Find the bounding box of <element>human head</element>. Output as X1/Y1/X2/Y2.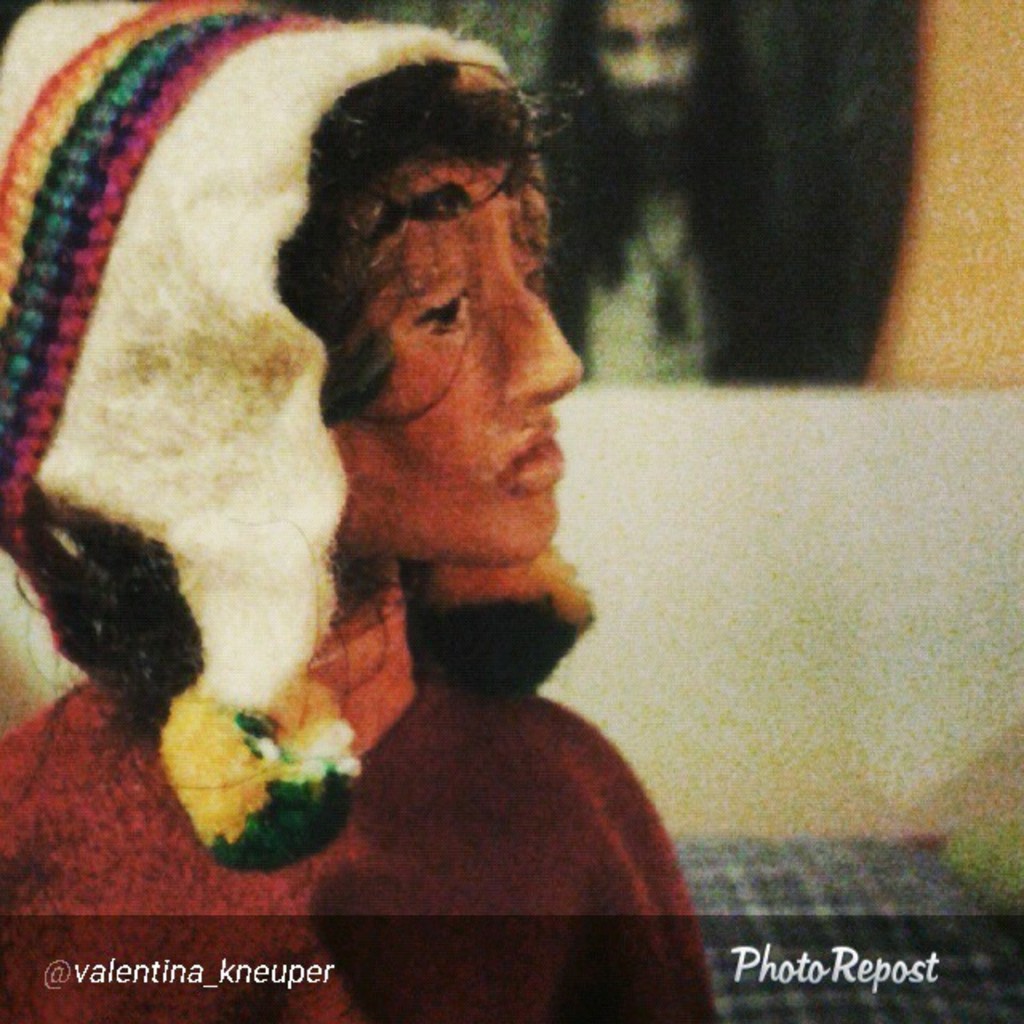
549/0/726/138.
